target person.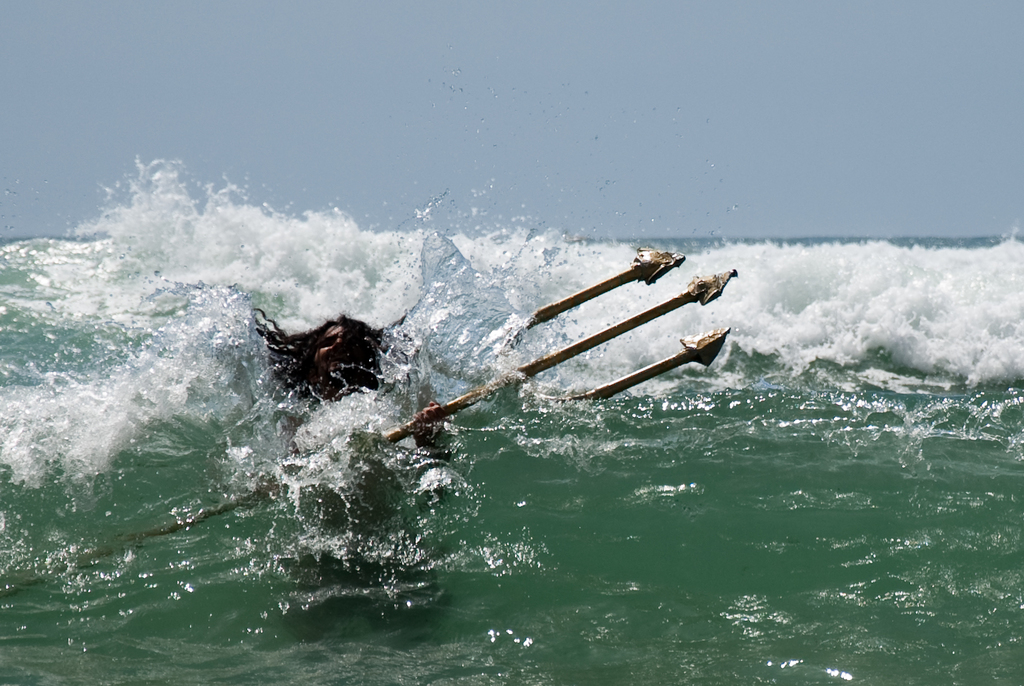
Target region: <bbox>256, 313, 471, 635</bbox>.
